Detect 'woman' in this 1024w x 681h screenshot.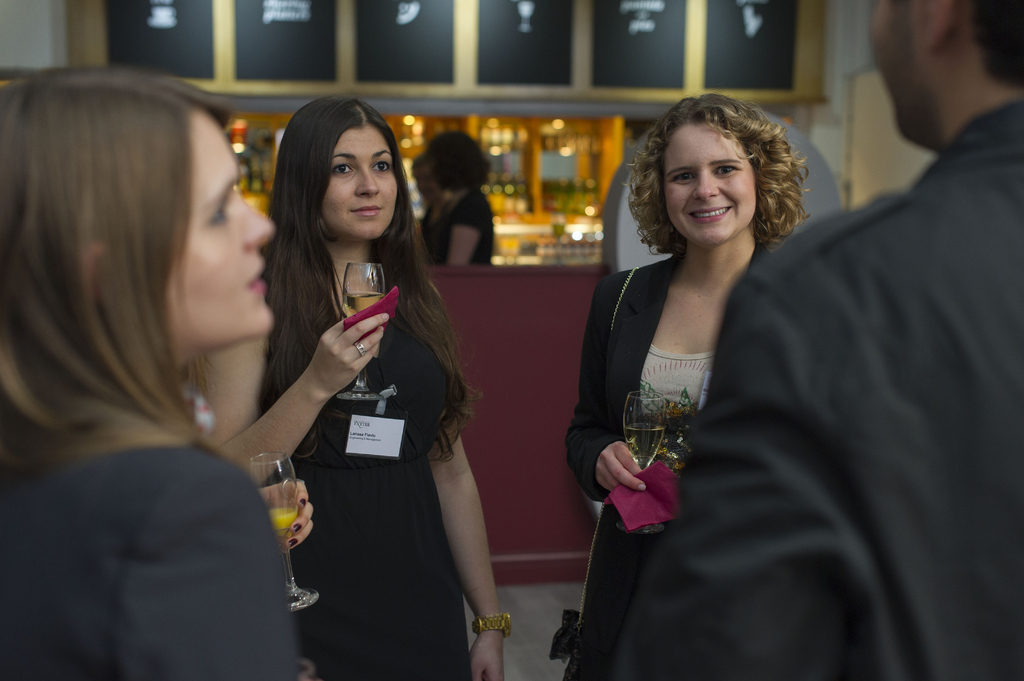
Detection: pyautogui.locateOnScreen(196, 92, 514, 680).
